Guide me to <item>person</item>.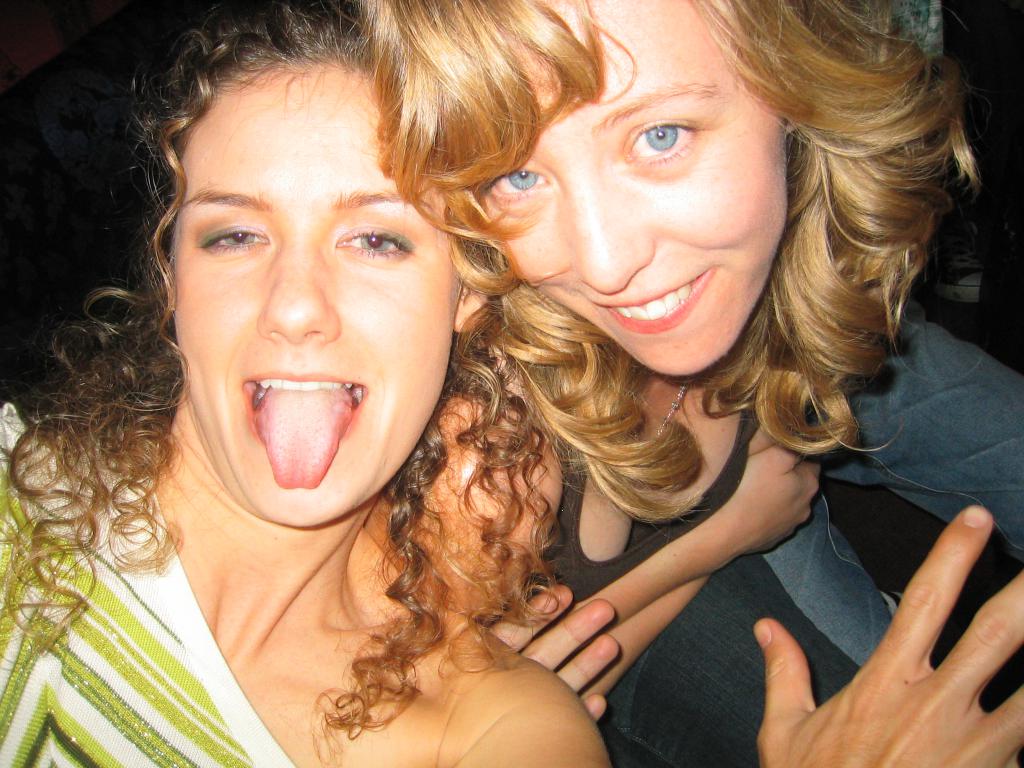
Guidance: x1=360, y1=0, x2=1023, y2=767.
